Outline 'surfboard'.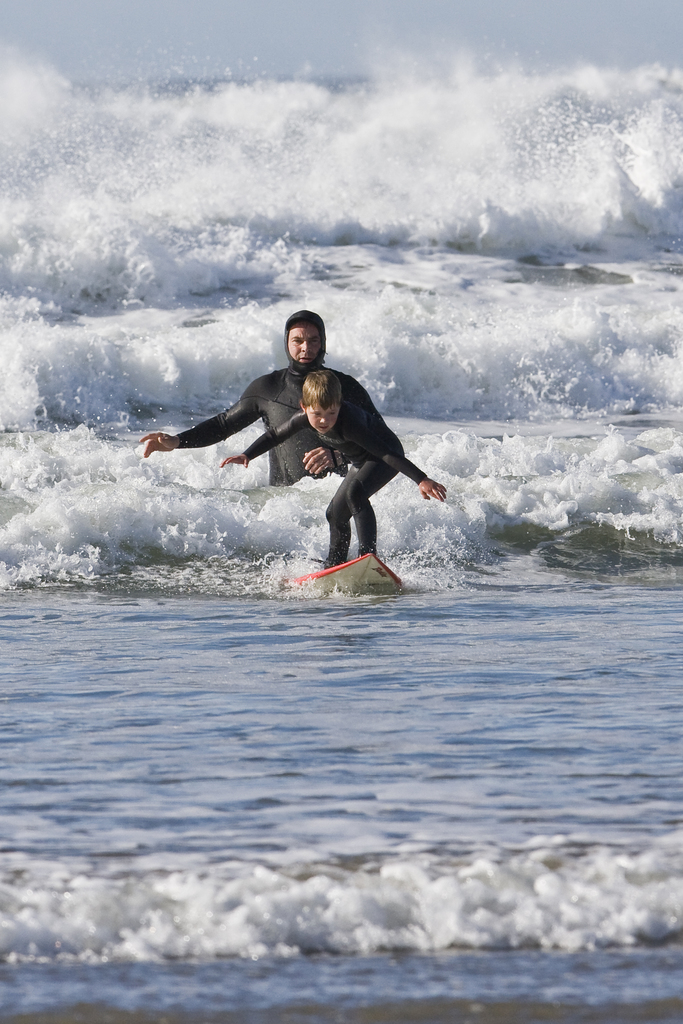
Outline: left=292, top=547, right=402, bottom=600.
